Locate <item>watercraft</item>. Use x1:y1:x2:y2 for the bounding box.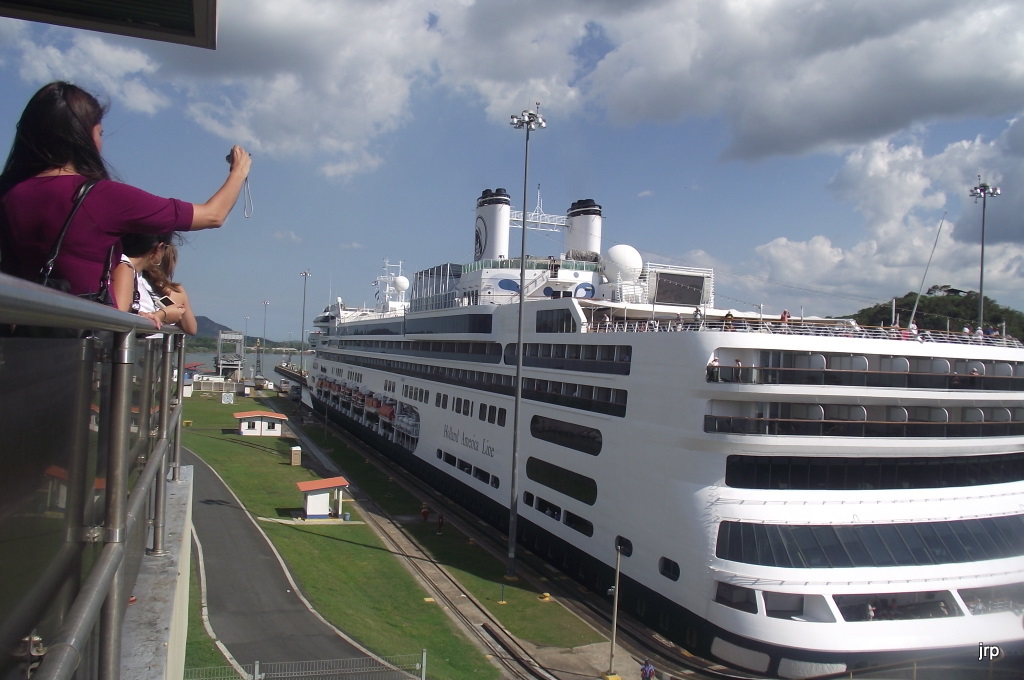
243:417:278:440.
